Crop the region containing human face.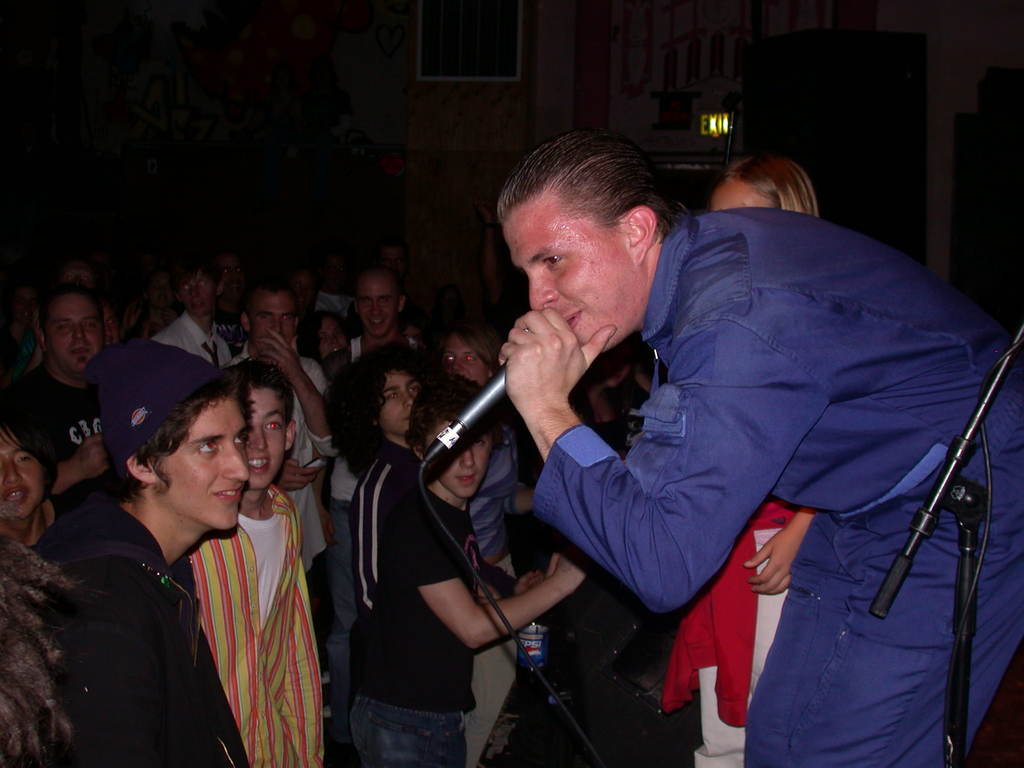
Crop region: <bbox>174, 268, 218, 314</bbox>.
